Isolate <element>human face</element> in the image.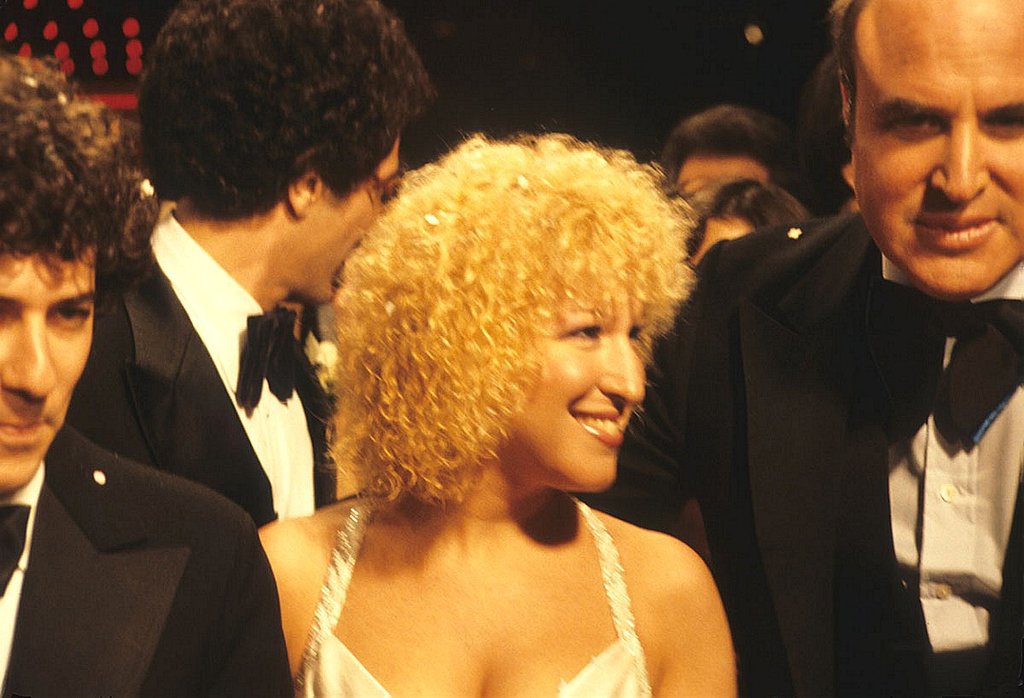
Isolated region: region(0, 237, 103, 501).
